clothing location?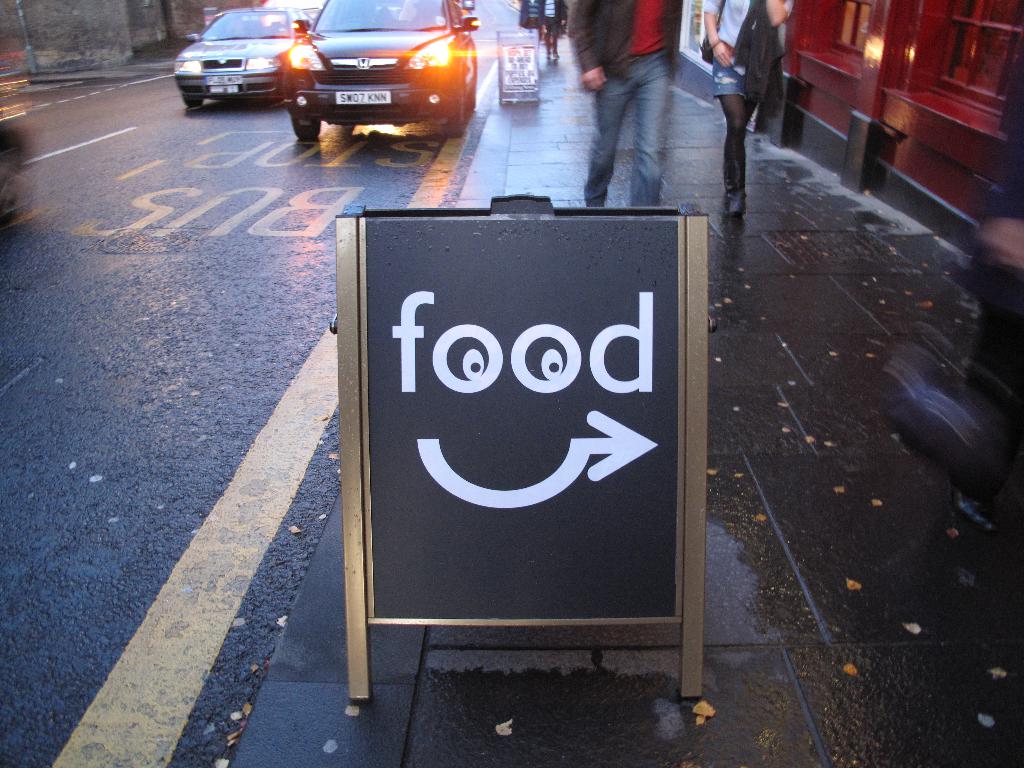
BBox(711, 0, 794, 184)
